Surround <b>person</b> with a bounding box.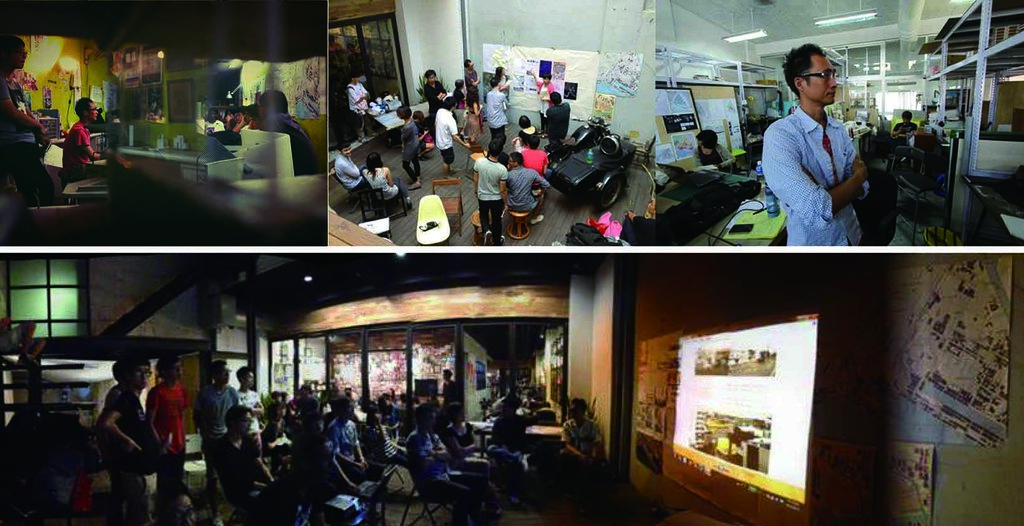
(334,140,403,192).
